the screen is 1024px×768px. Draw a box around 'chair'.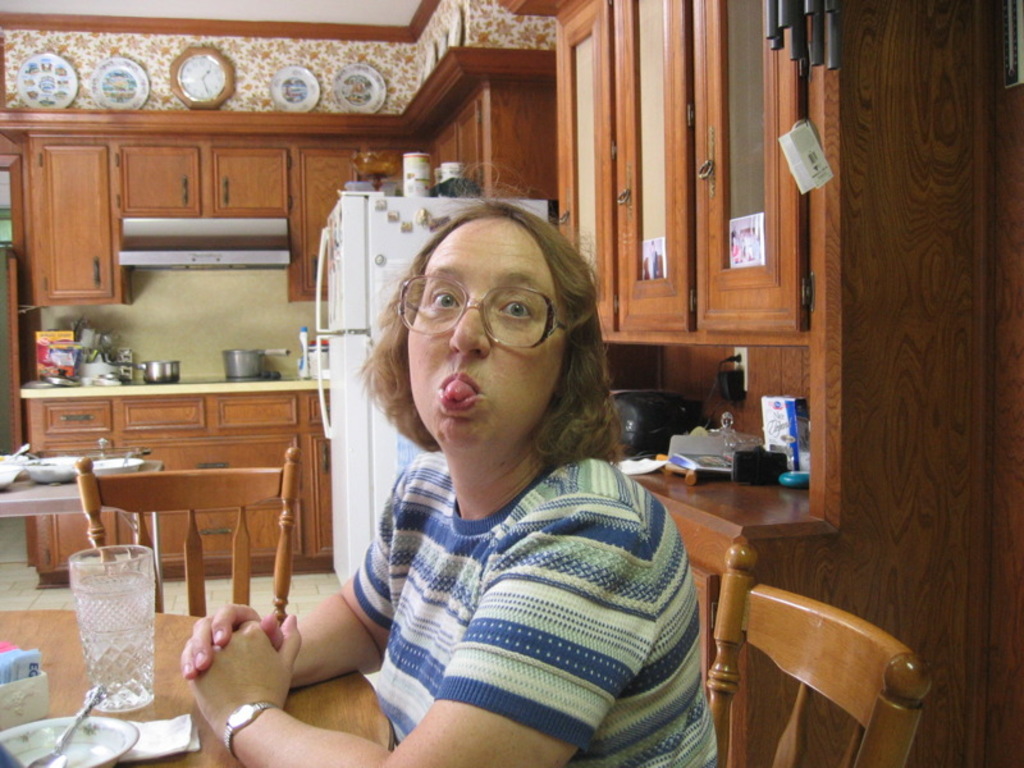
box=[79, 438, 306, 625].
